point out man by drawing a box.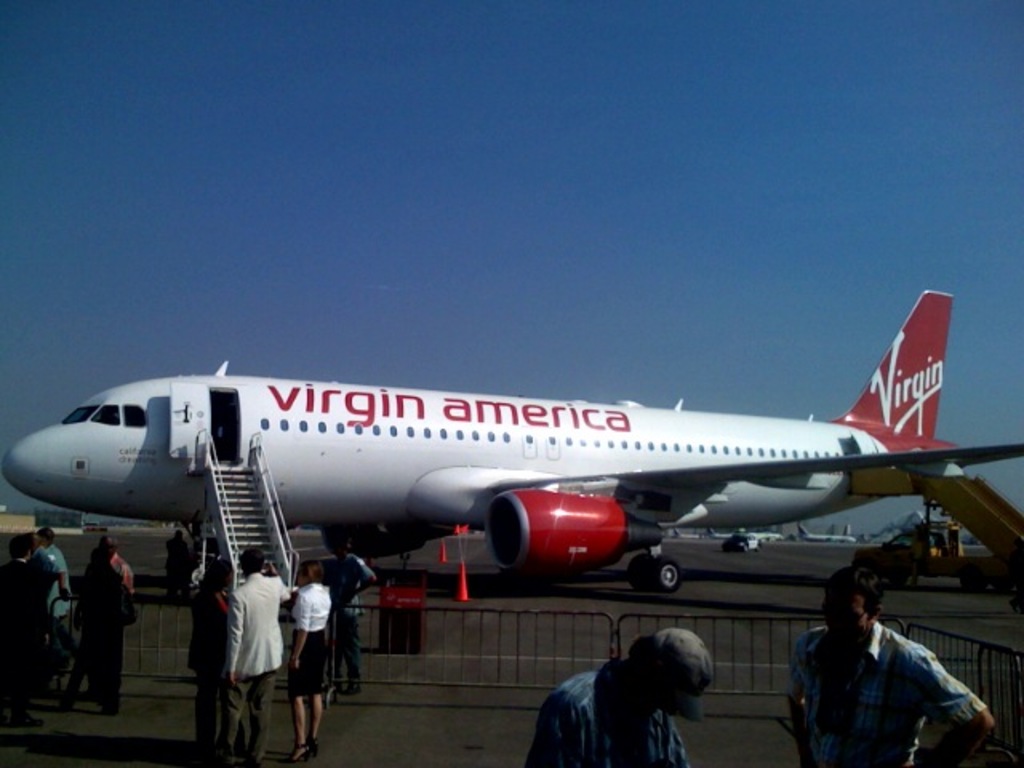
(left=218, top=547, right=293, bottom=766).
